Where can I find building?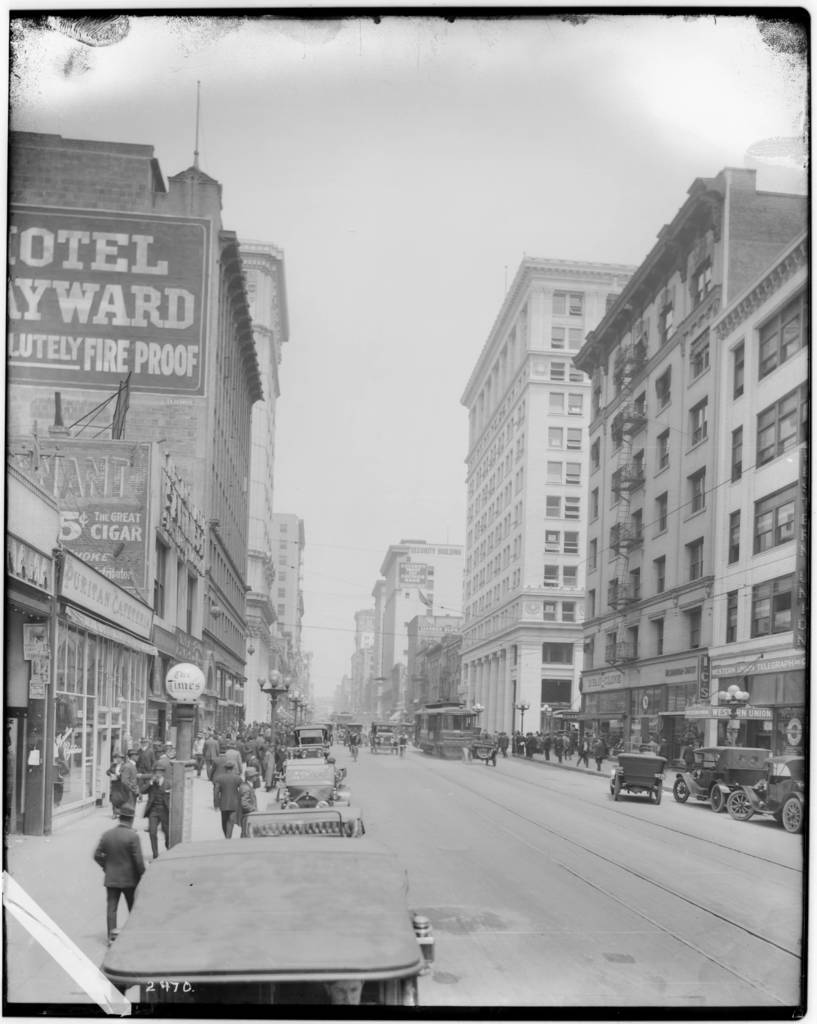
You can find it at <box>0,127,264,833</box>.
